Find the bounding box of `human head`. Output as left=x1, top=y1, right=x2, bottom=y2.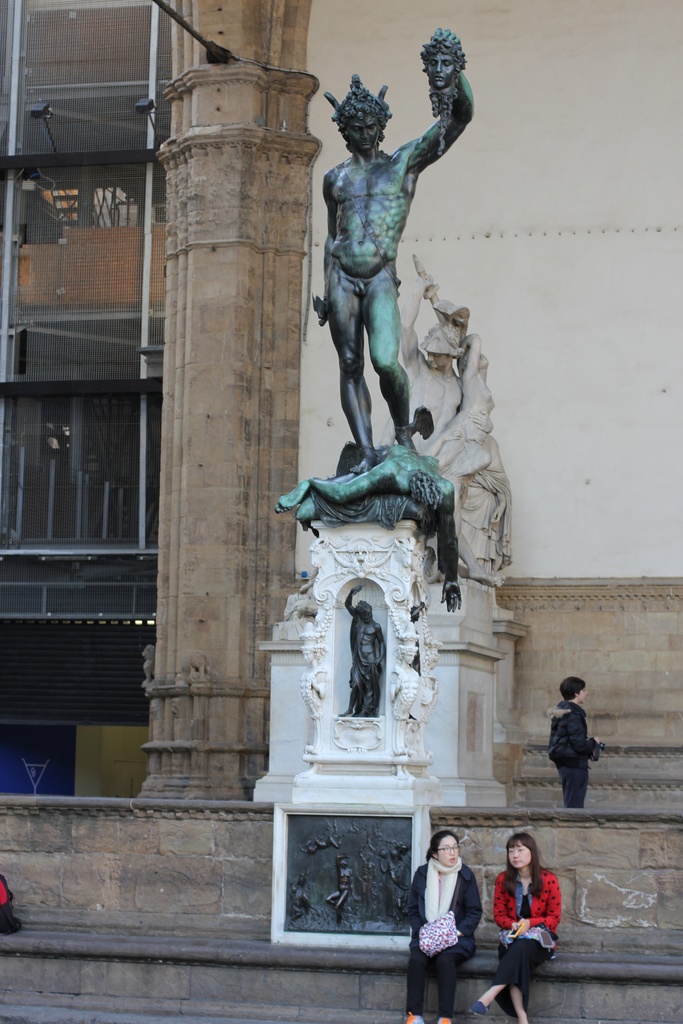
left=506, top=830, right=537, bottom=869.
